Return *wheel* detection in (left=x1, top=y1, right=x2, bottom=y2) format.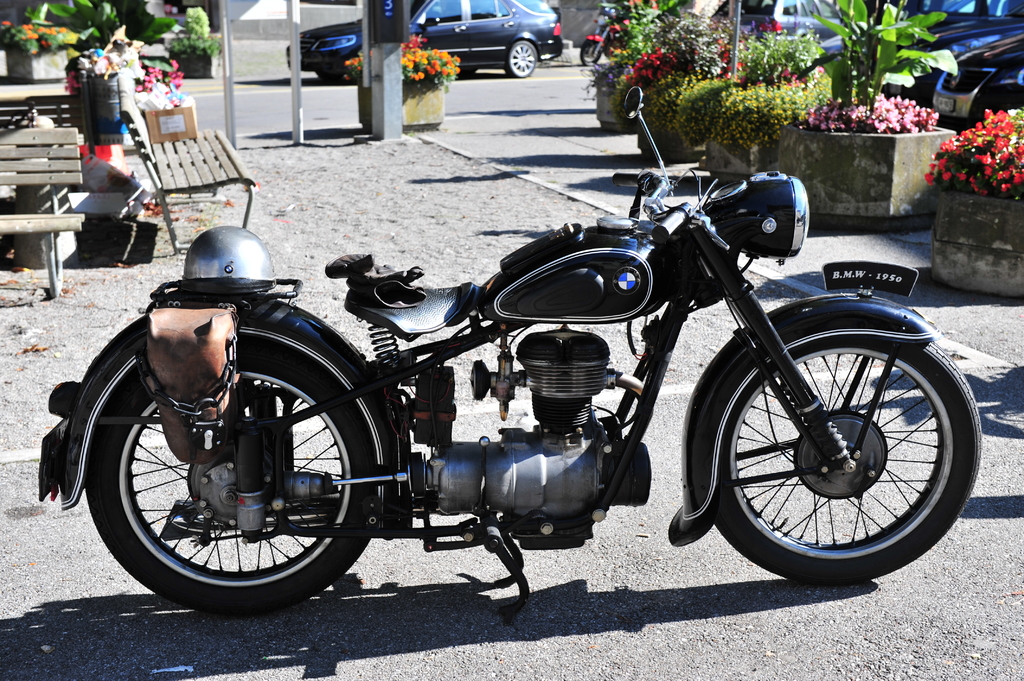
(left=581, top=40, right=604, bottom=65).
